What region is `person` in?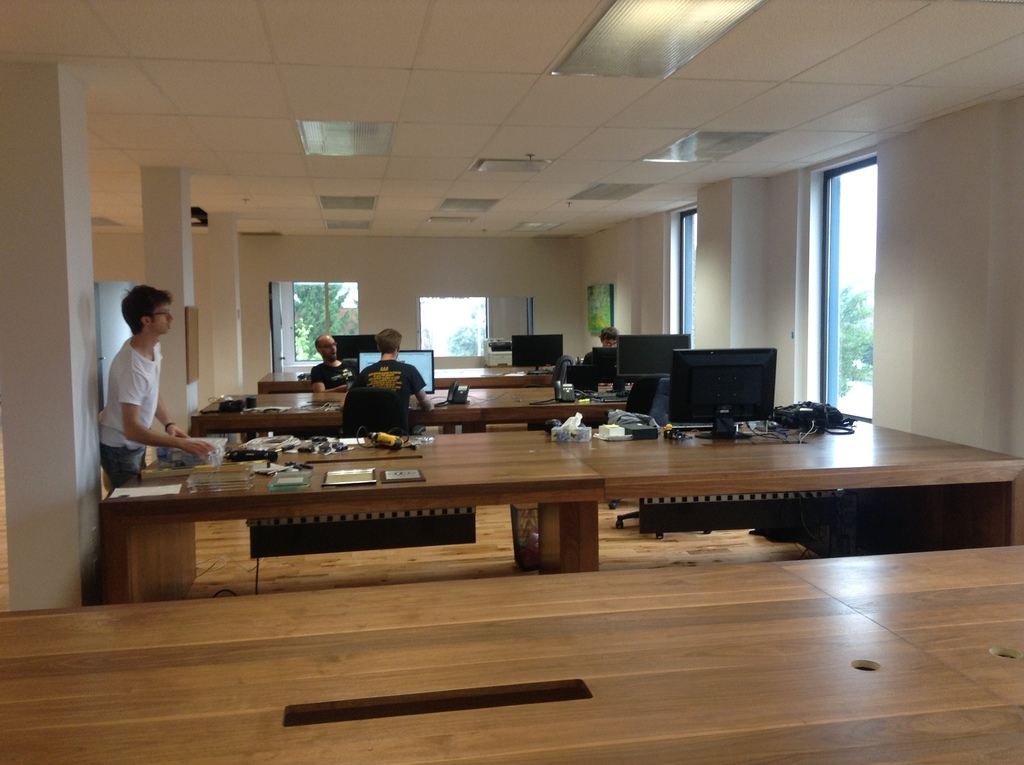
region(105, 285, 217, 488).
